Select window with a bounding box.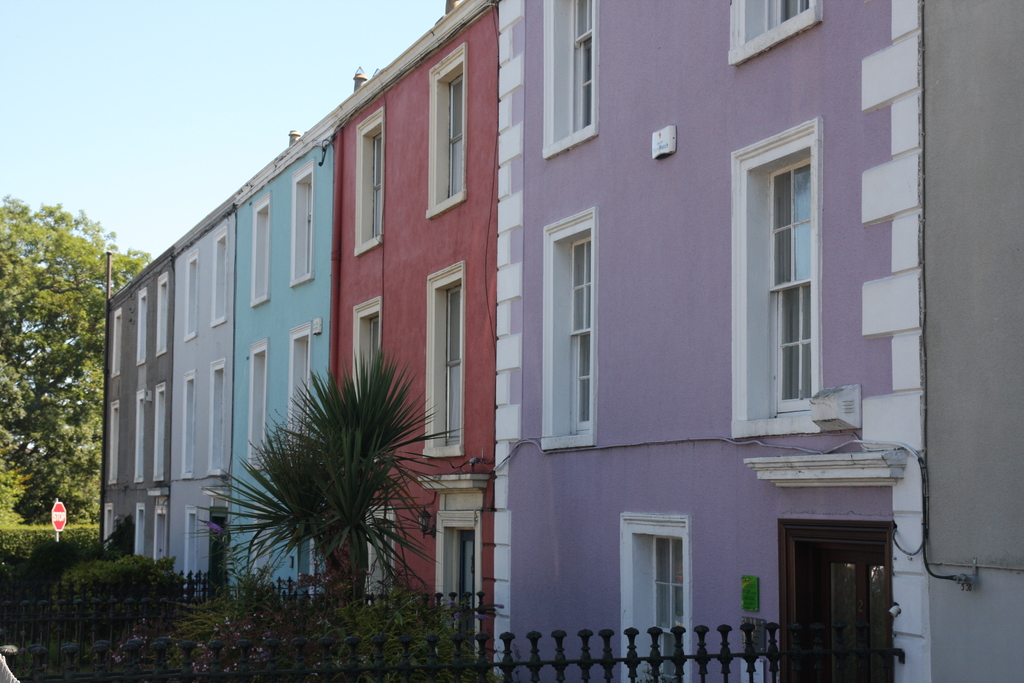
x1=294 y1=541 x2=315 y2=597.
